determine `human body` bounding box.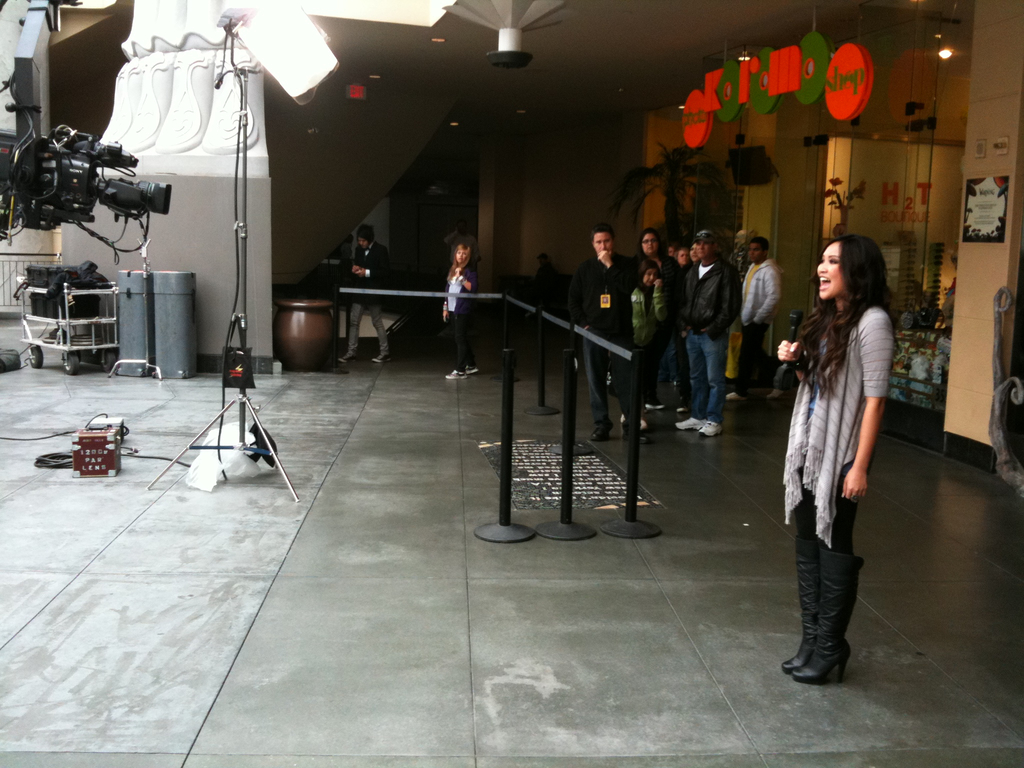
Determined: x1=684, y1=227, x2=732, y2=433.
